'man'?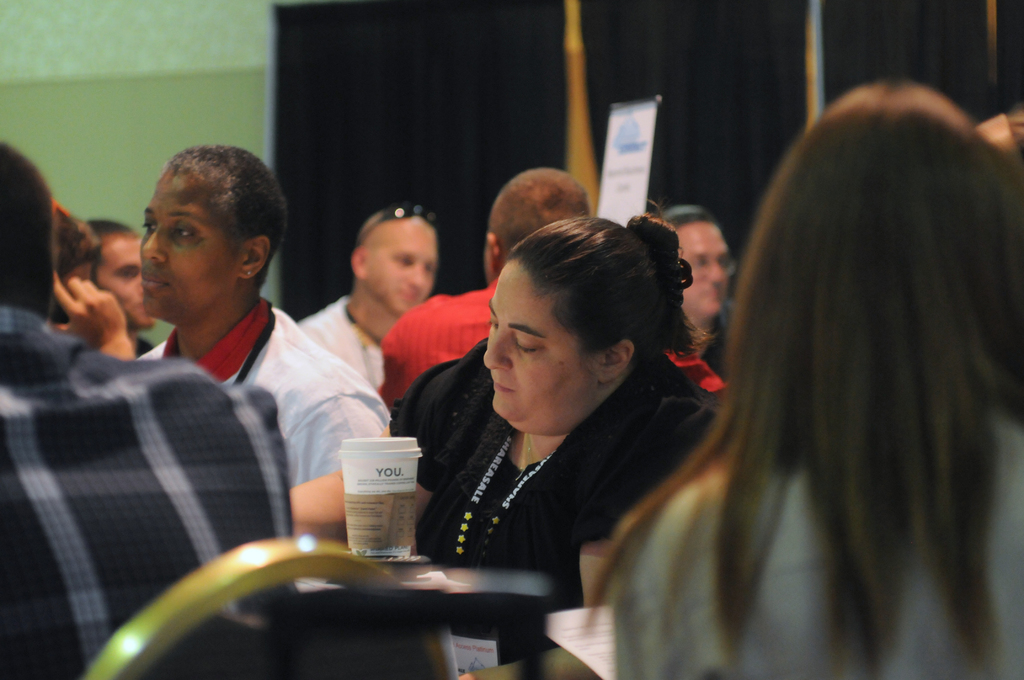
[0,142,296,679]
